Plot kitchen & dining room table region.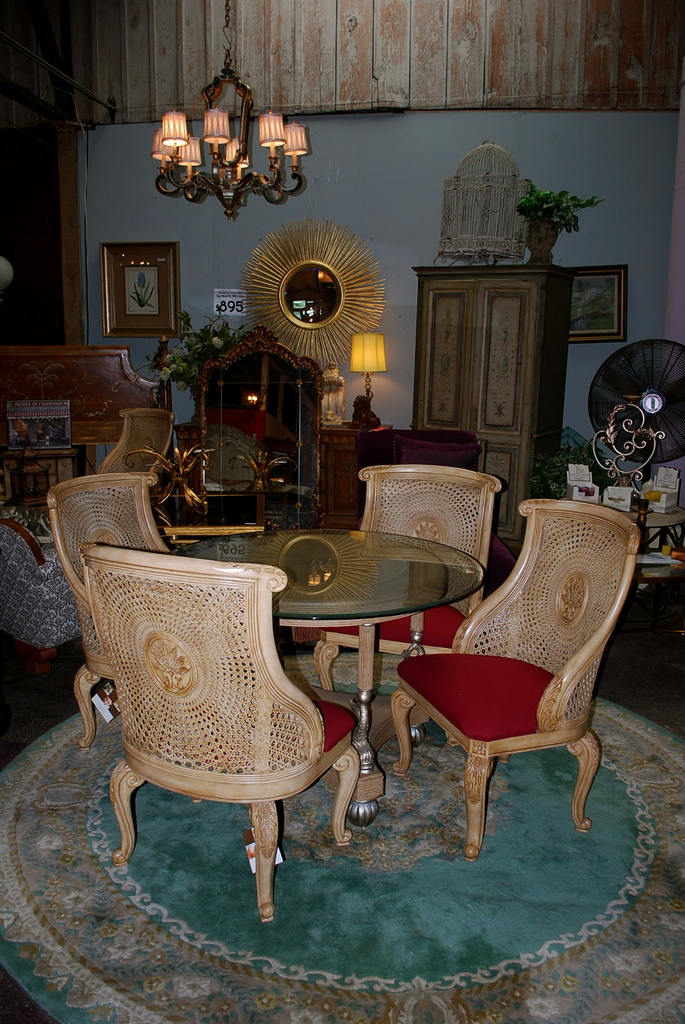
Plotted at locate(47, 457, 642, 924).
